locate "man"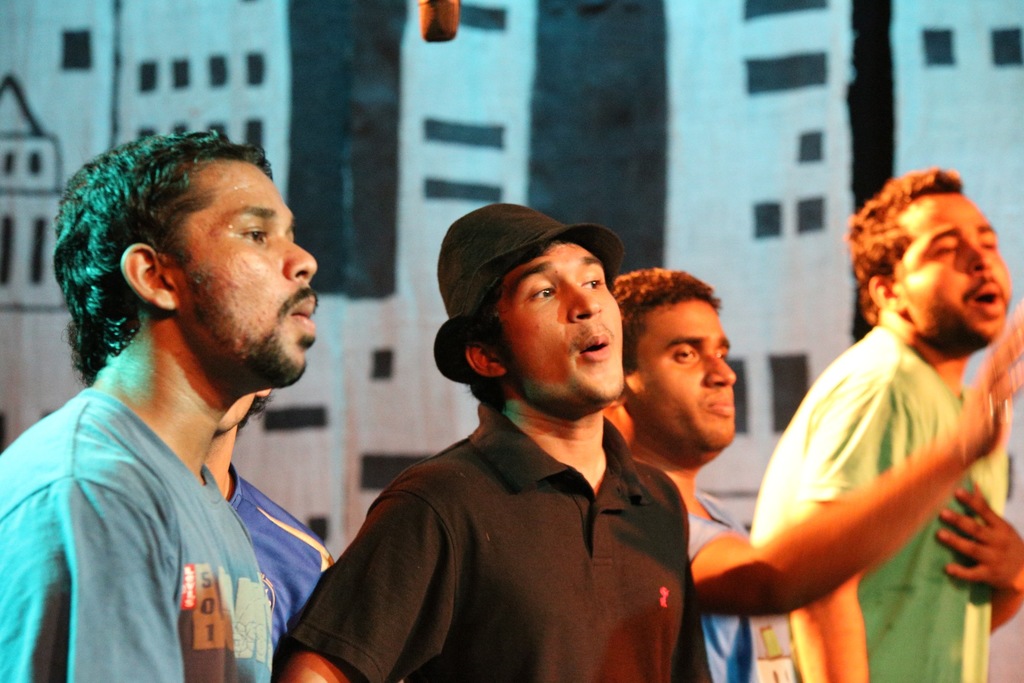
{"left": 610, "top": 264, "right": 1023, "bottom": 682}
